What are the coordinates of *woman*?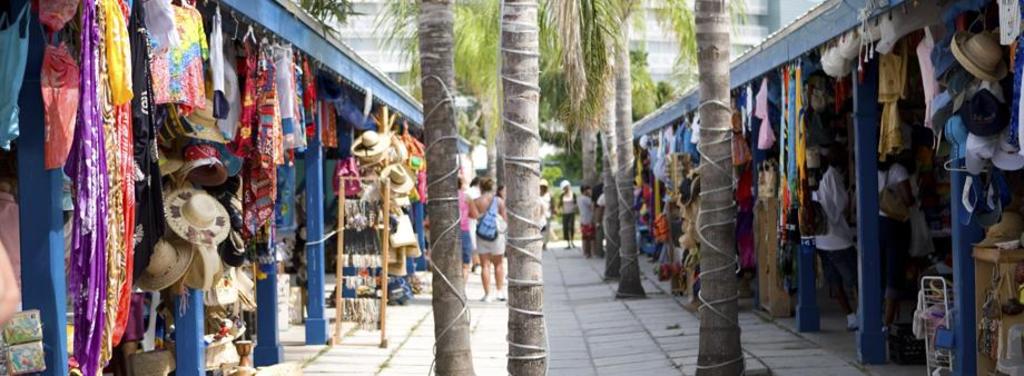
474, 177, 509, 306.
